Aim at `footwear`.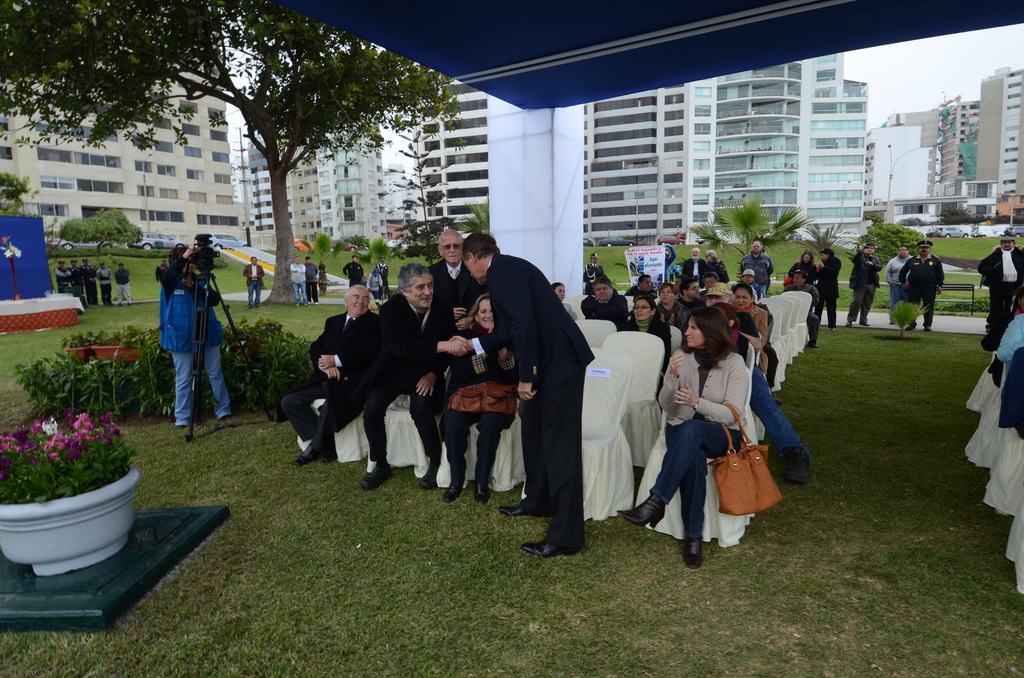
Aimed at <region>294, 453, 312, 467</region>.
